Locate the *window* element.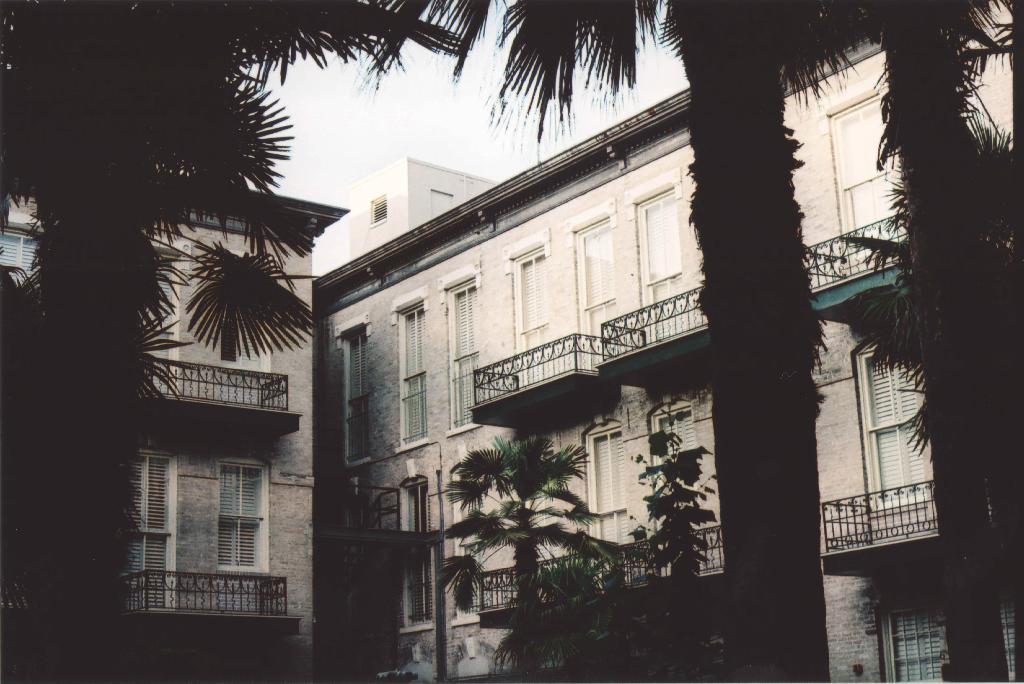
Element bbox: select_region(504, 229, 550, 386).
